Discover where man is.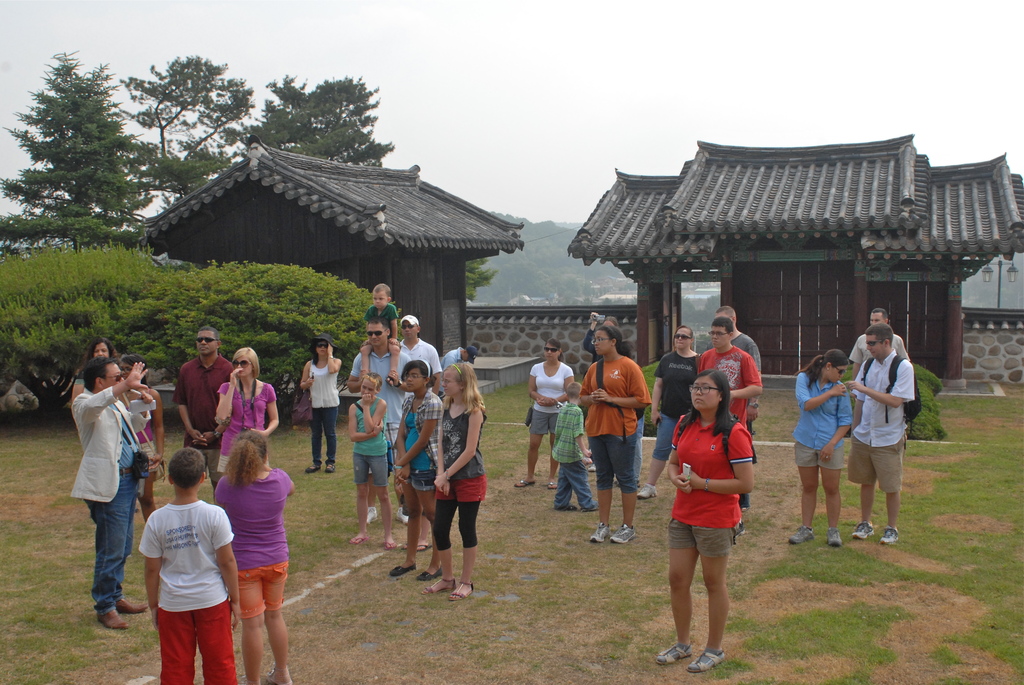
Discovered at <box>438,345,478,374</box>.
